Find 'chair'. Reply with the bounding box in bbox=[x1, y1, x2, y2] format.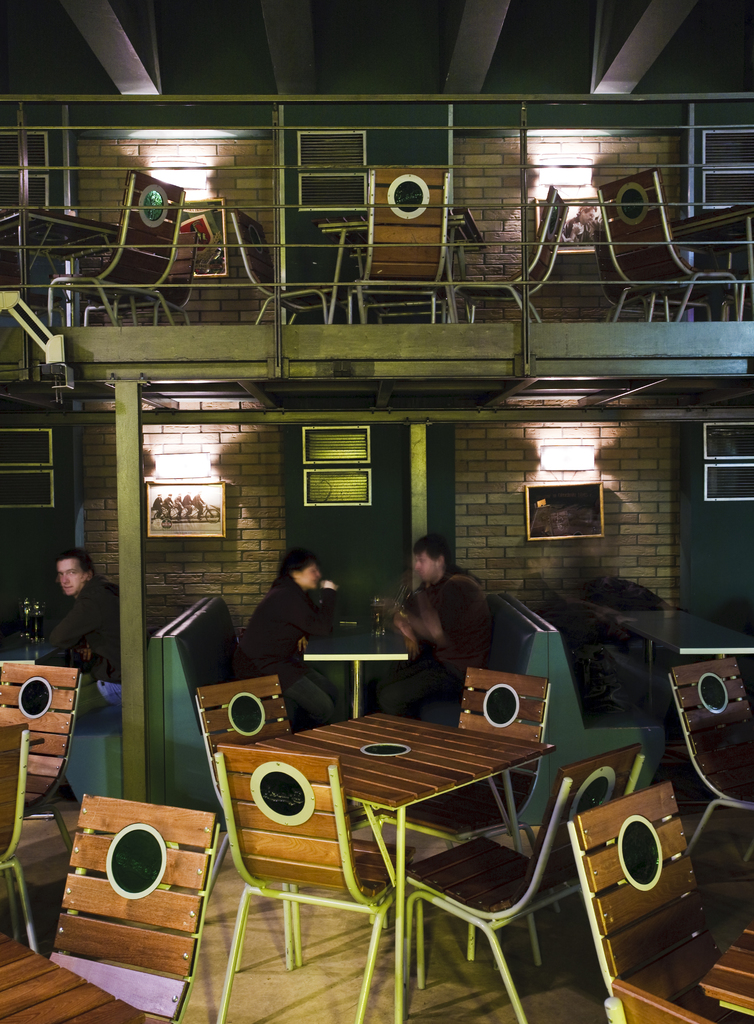
bbox=[111, 218, 236, 323].
